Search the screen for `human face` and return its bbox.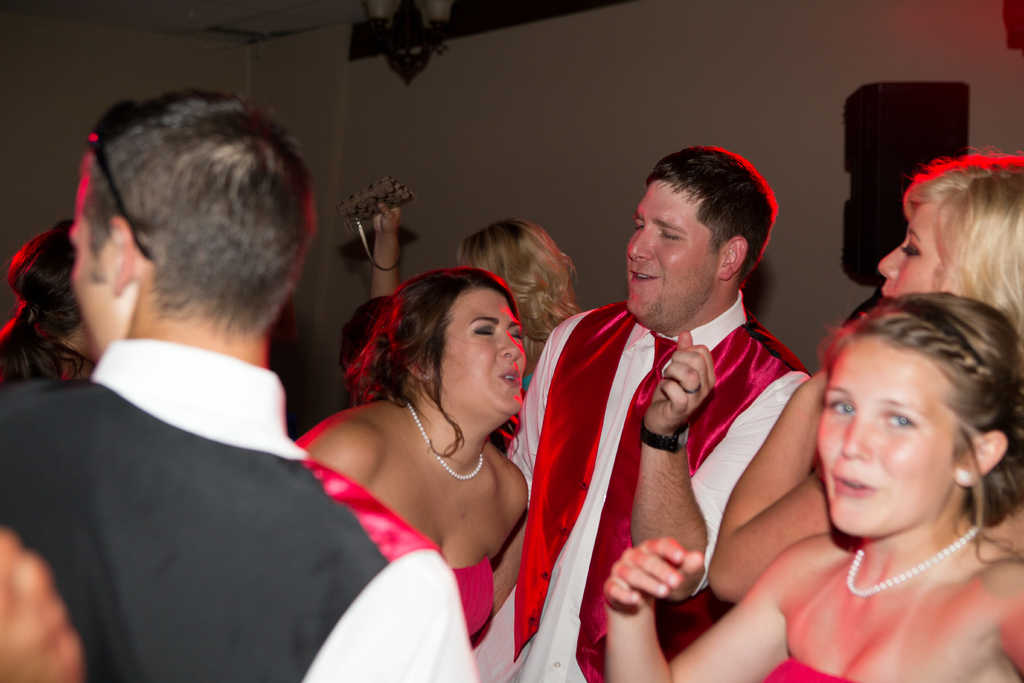
Found: Rect(60, 163, 119, 353).
